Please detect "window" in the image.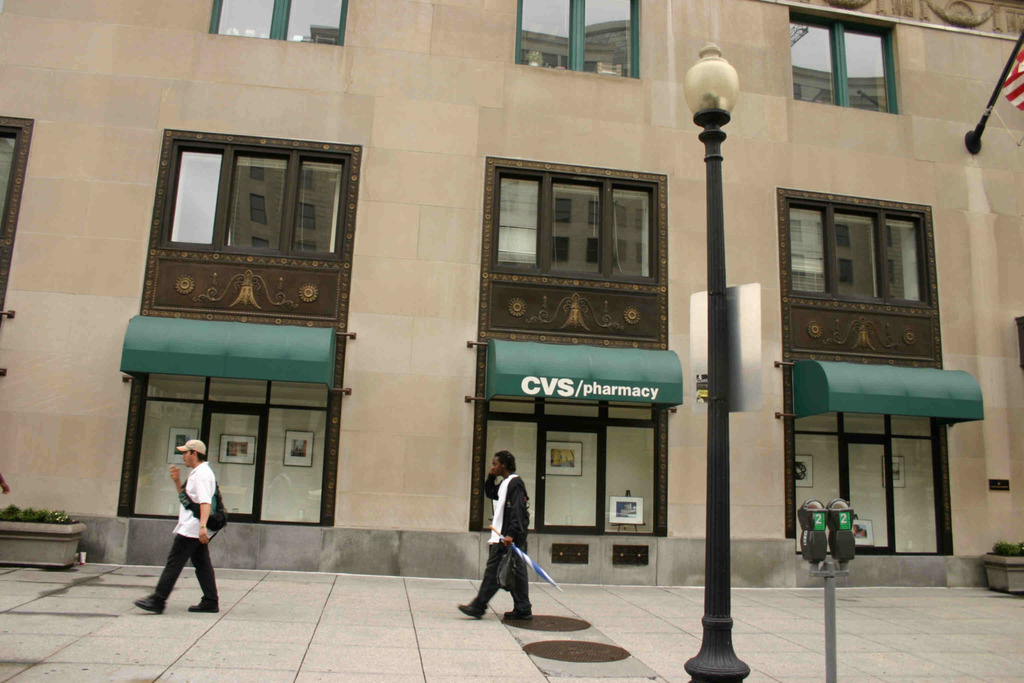
region(150, 131, 362, 265).
